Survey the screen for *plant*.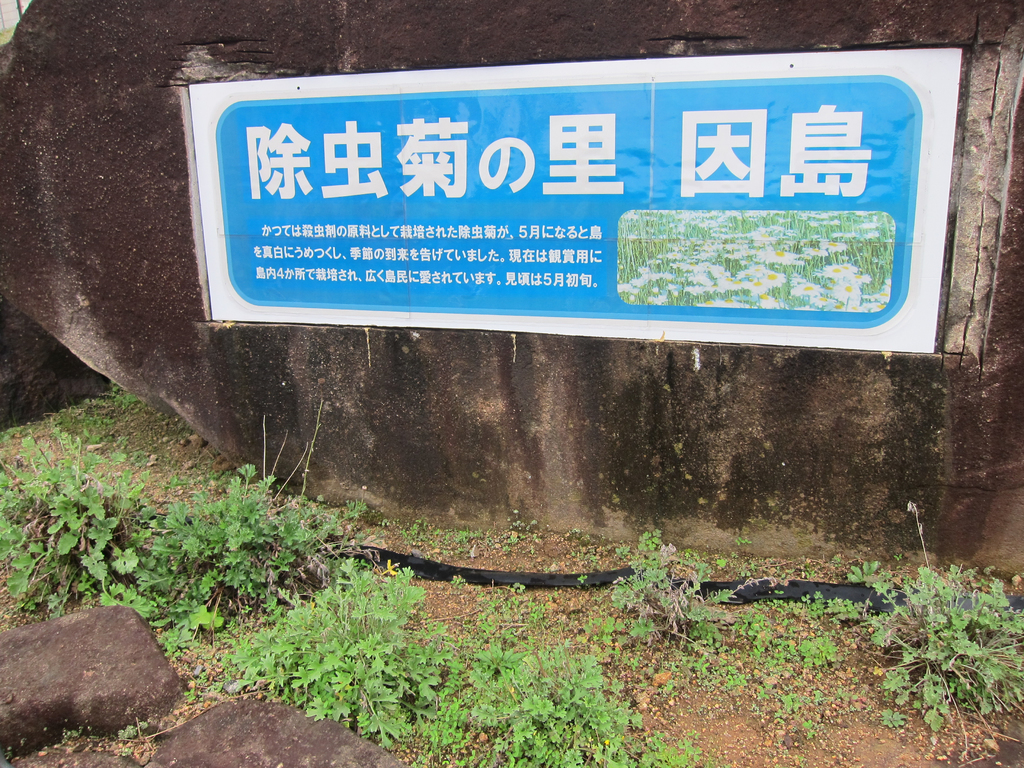
Survey found: select_region(801, 719, 815, 739).
